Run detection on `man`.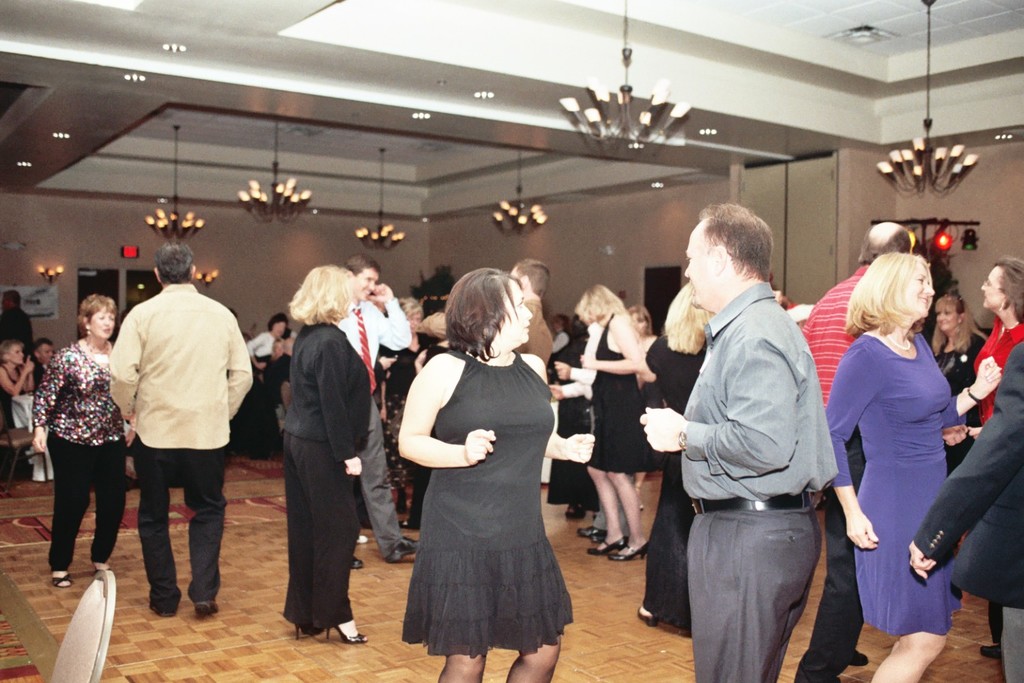
Result: BBox(109, 240, 254, 612).
